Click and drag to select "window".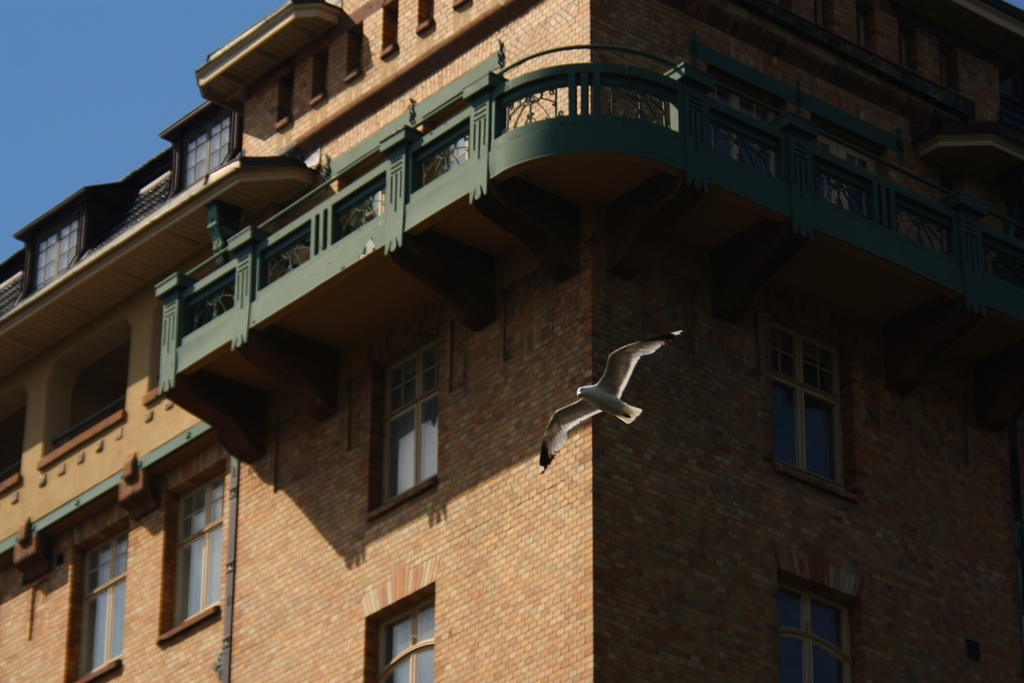
Selection: 370/584/433/682.
